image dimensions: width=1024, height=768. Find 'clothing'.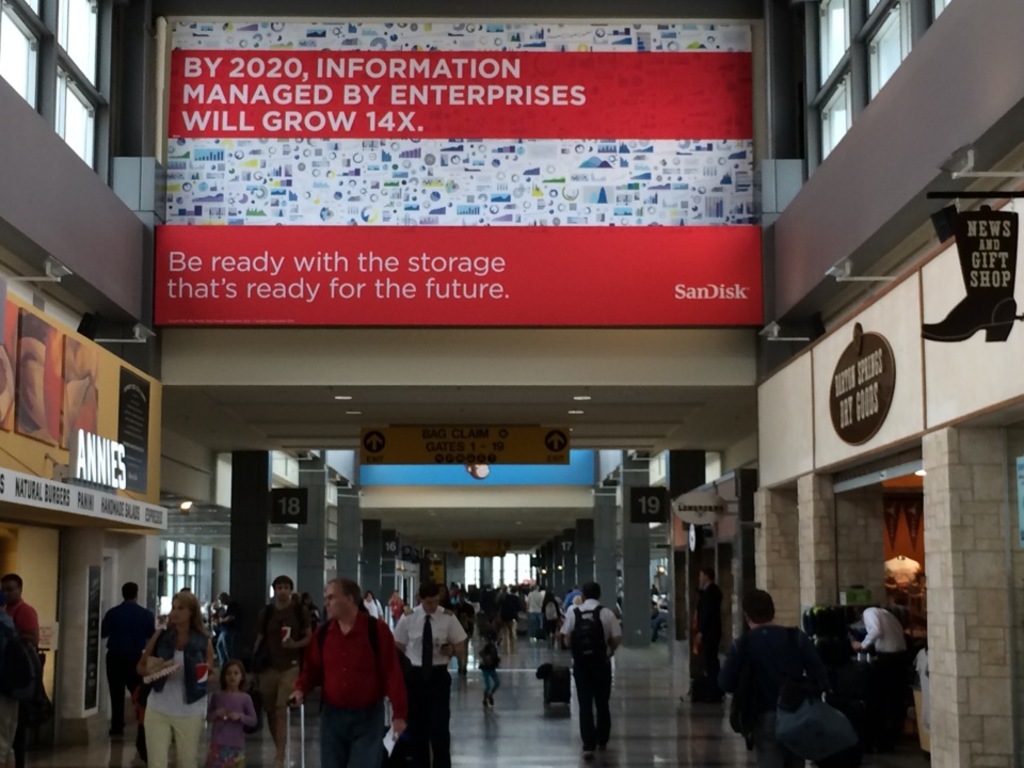
718 625 812 767.
